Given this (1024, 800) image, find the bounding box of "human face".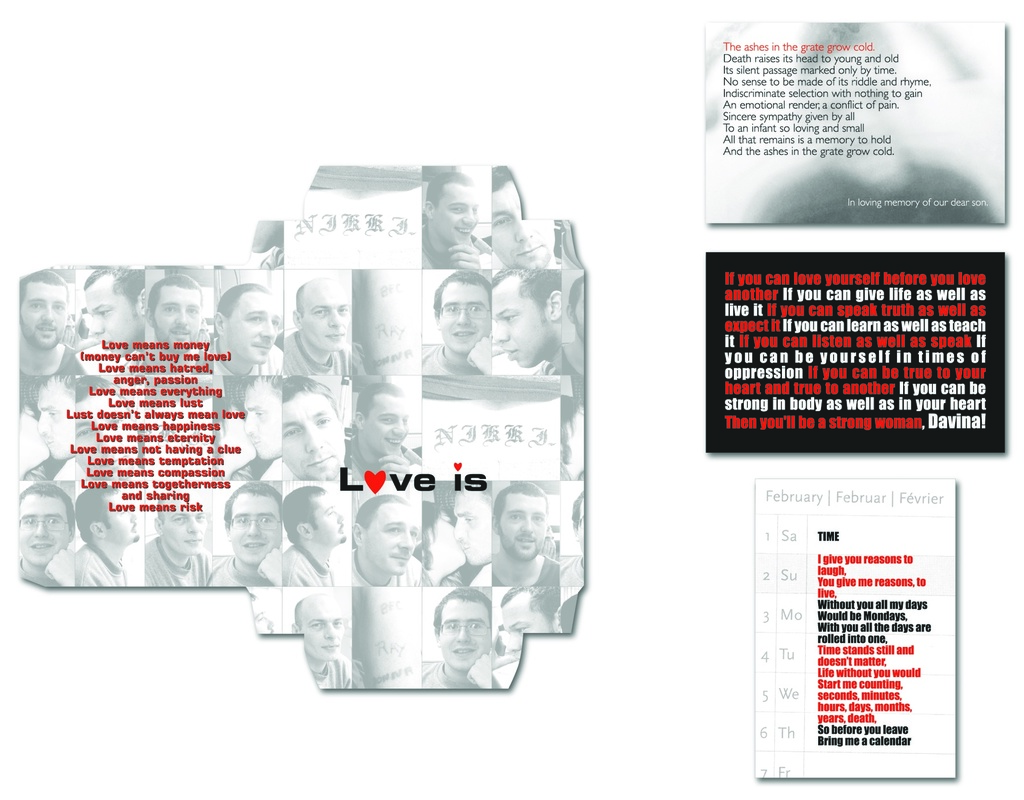
select_region(86, 276, 141, 351).
